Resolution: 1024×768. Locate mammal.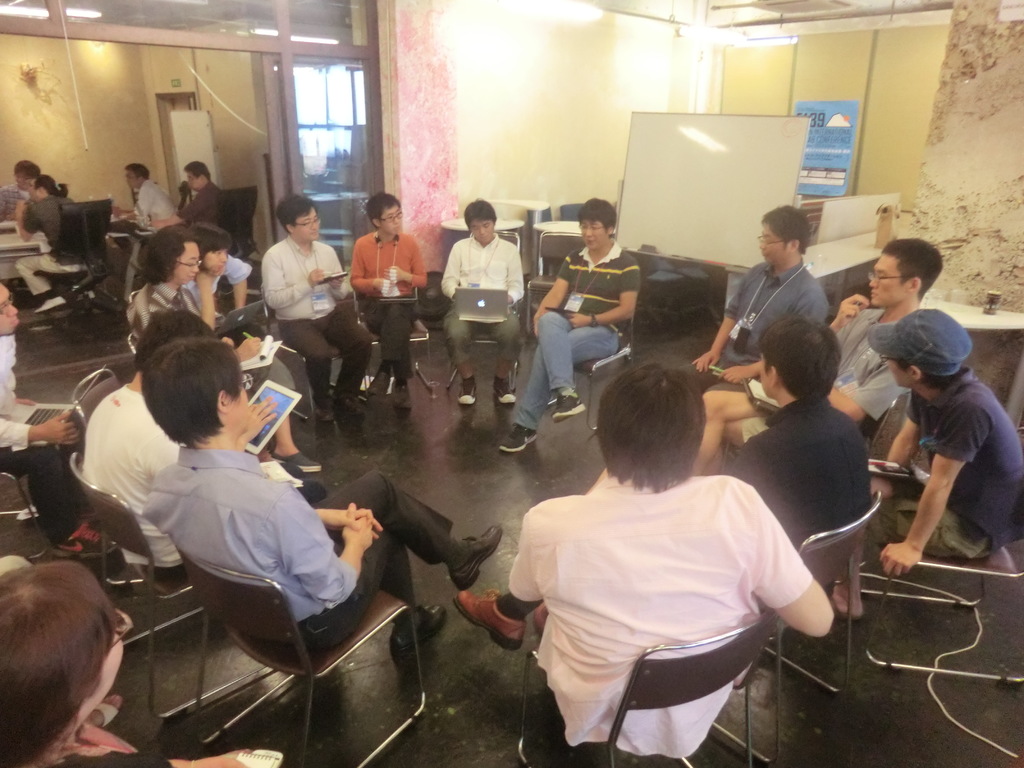
left=158, top=157, right=228, bottom=234.
